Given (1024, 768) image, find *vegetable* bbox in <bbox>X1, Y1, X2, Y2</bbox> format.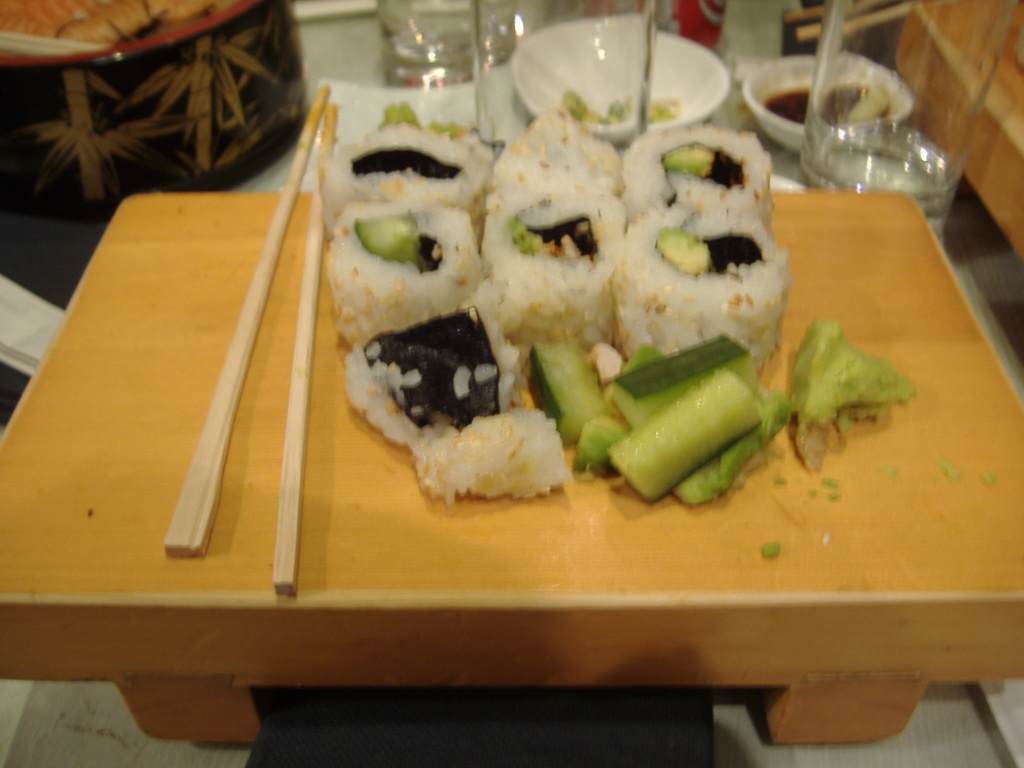
<bbox>655, 230, 765, 273</bbox>.
